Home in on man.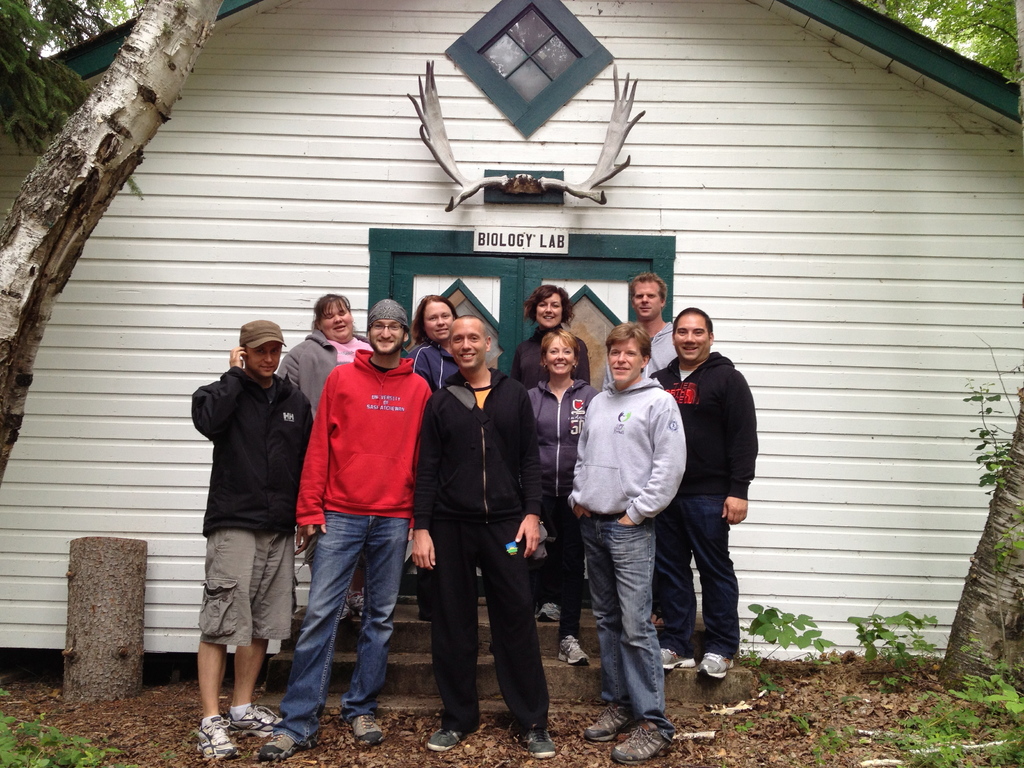
Homed in at 650 305 759 689.
